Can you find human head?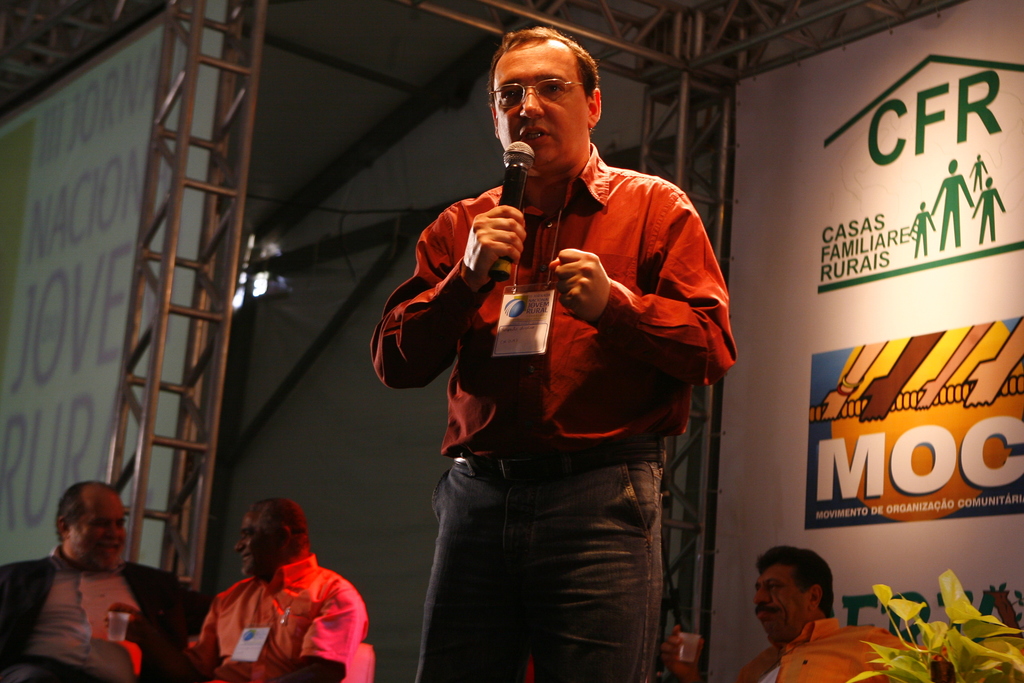
Yes, bounding box: x1=484 y1=25 x2=611 y2=197.
